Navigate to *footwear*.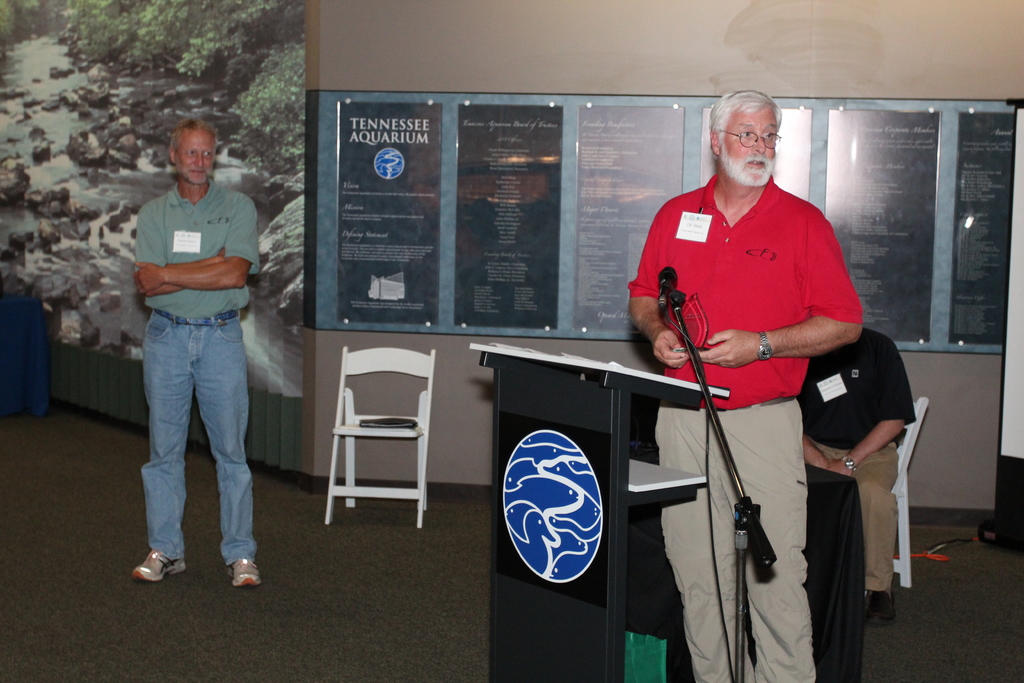
Navigation target: 226, 555, 260, 586.
